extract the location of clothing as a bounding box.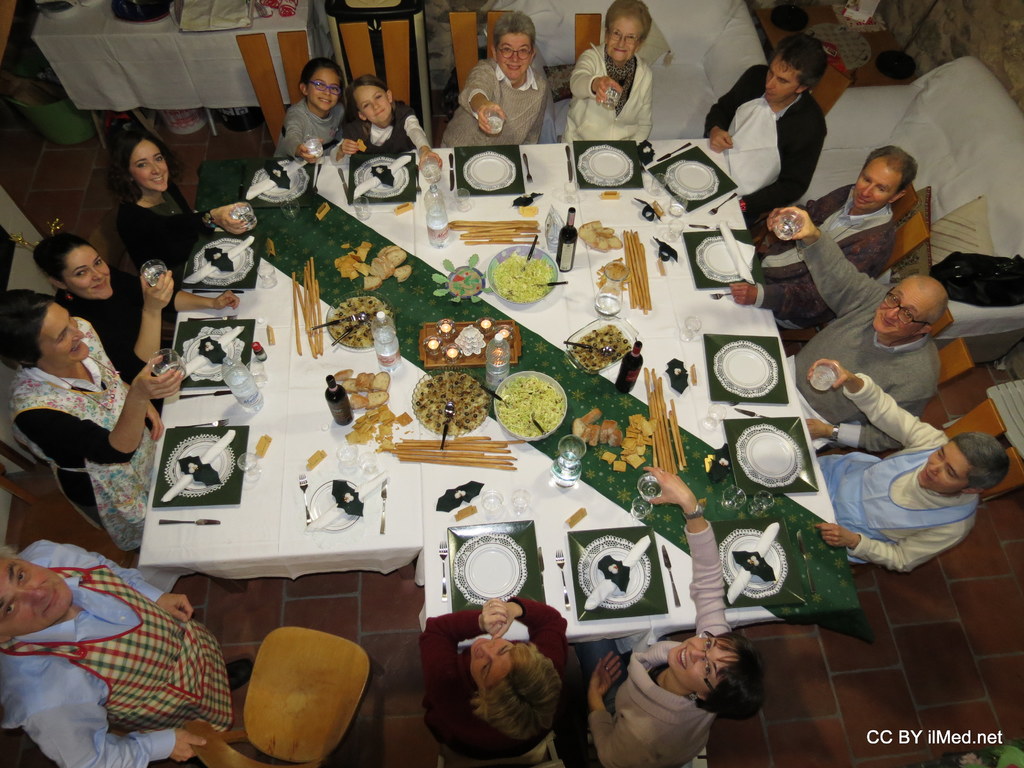
61/268/180/422.
